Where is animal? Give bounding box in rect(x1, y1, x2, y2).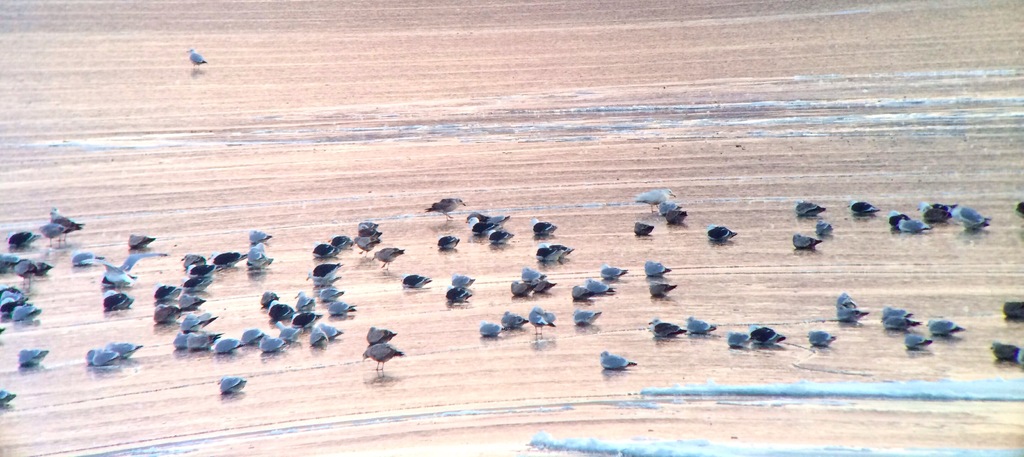
rect(520, 265, 550, 290).
